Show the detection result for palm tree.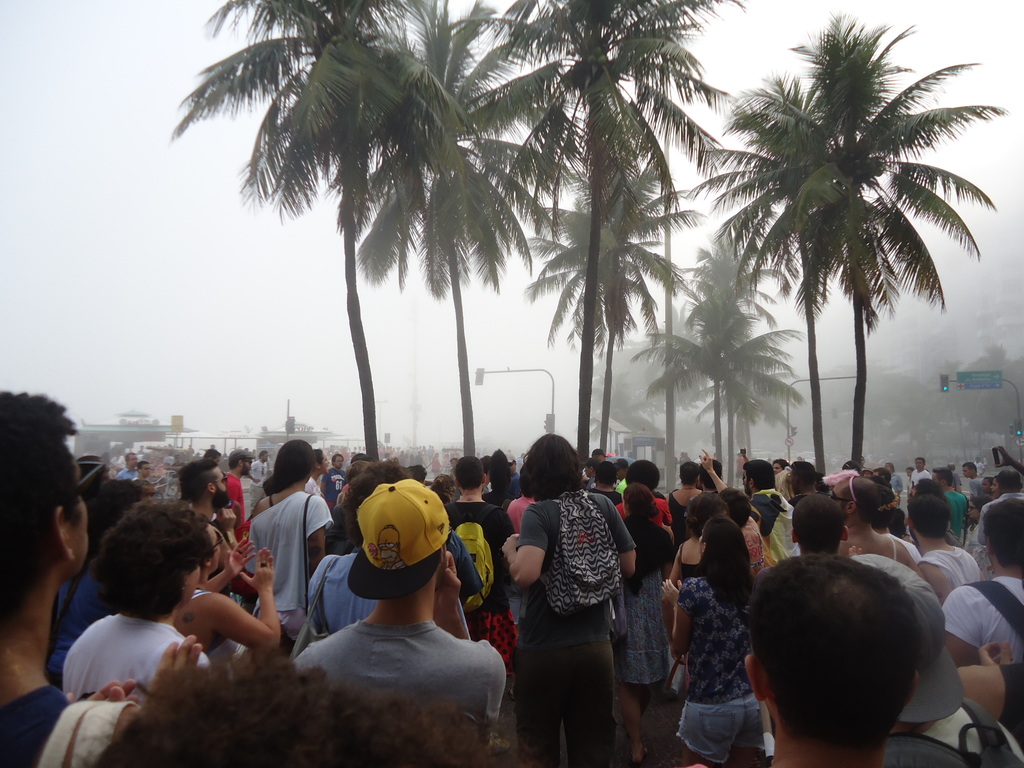
left=774, top=113, right=972, bottom=473.
